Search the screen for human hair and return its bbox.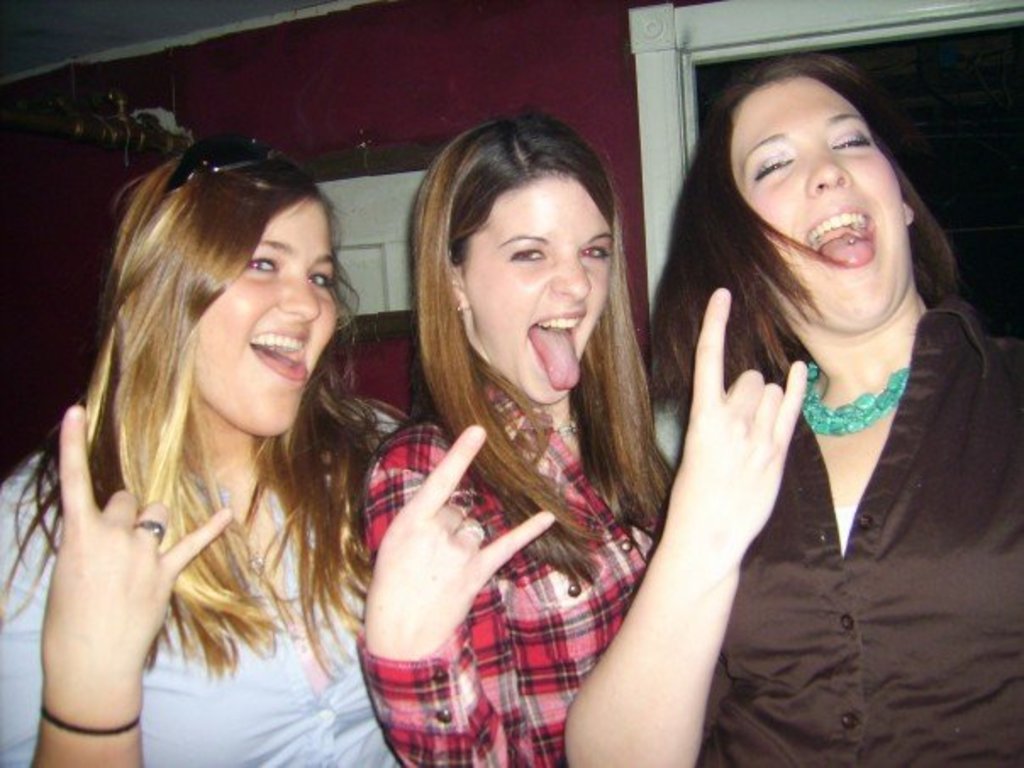
Found: (x1=659, y1=70, x2=971, y2=415).
